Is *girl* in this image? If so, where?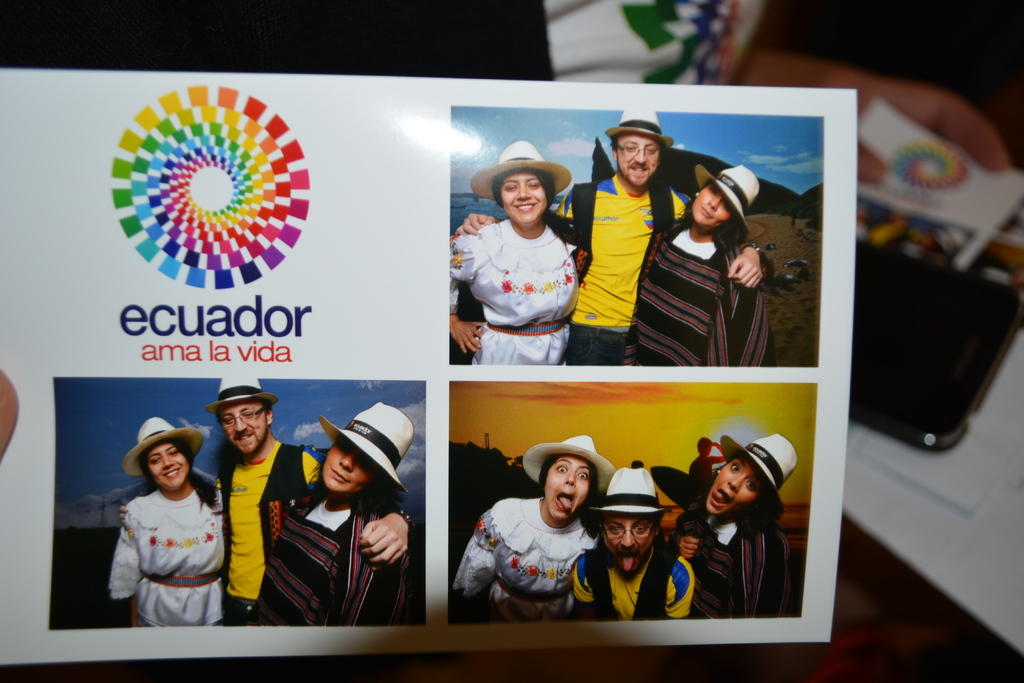
Yes, at <bbox>452, 432, 615, 625</bbox>.
